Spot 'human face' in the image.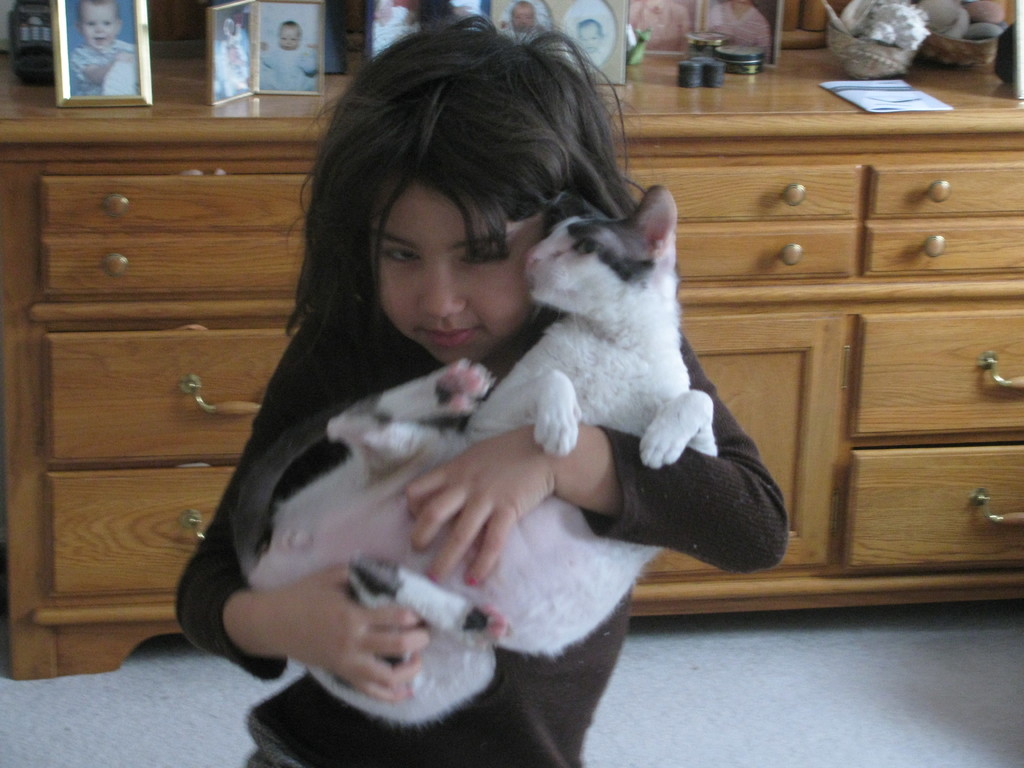
'human face' found at [x1=513, y1=6, x2=536, y2=35].
